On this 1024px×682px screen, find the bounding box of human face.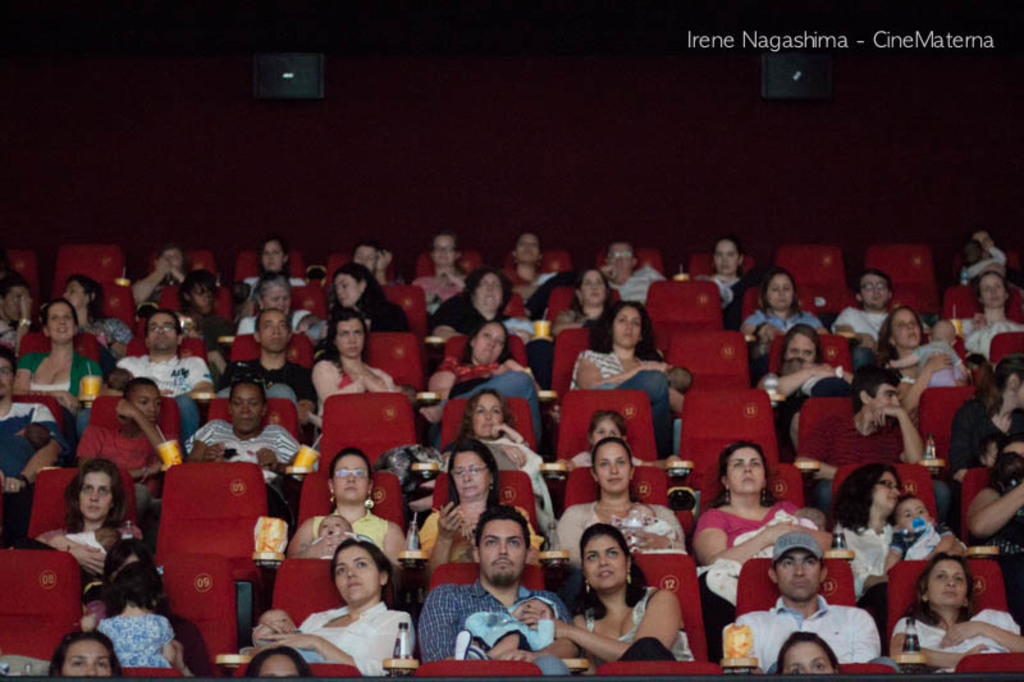
Bounding box: pyautogui.locateOnScreen(234, 381, 261, 432).
